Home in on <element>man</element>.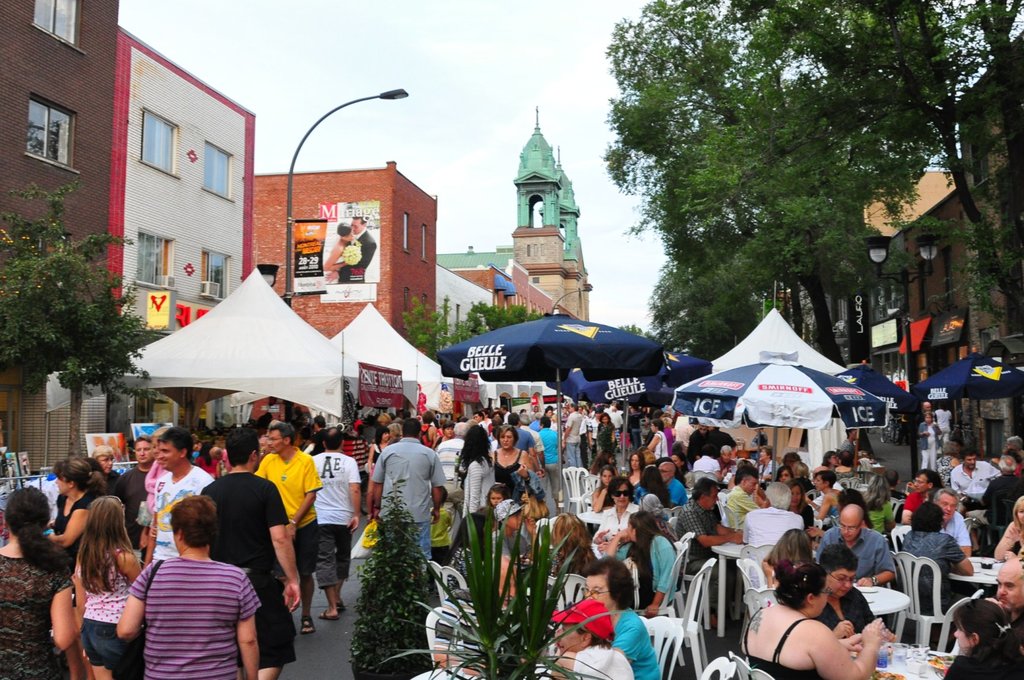
Homed in at {"x1": 986, "y1": 554, "x2": 1023, "y2": 652}.
